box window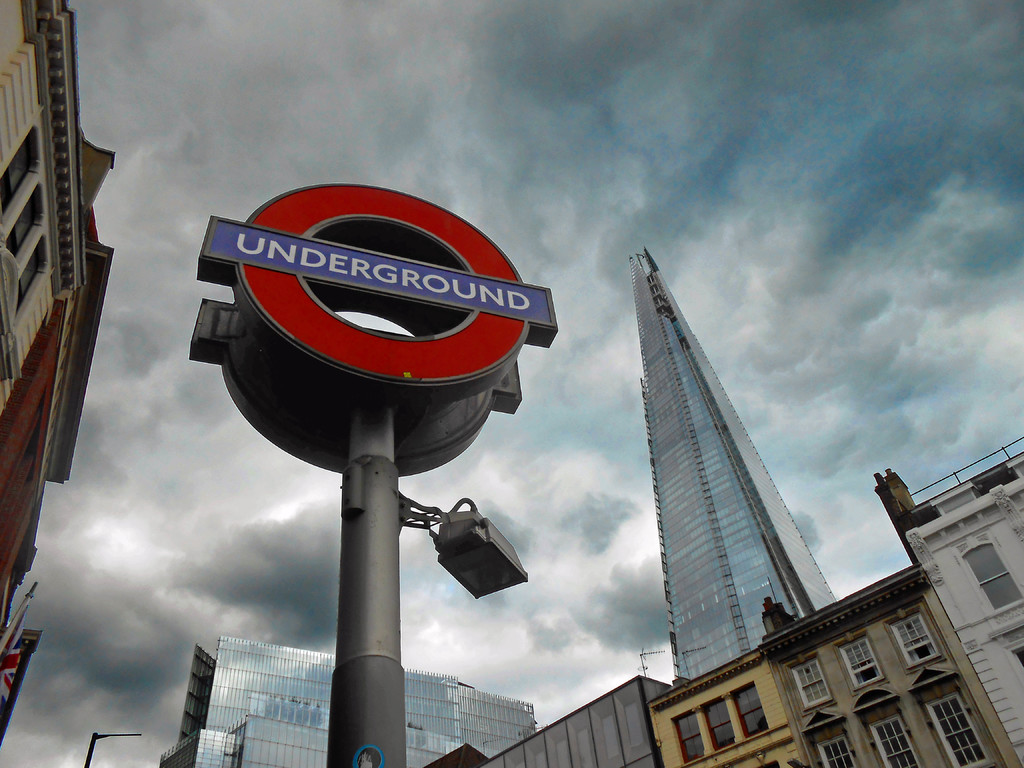
detection(676, 710, 704, 765)
